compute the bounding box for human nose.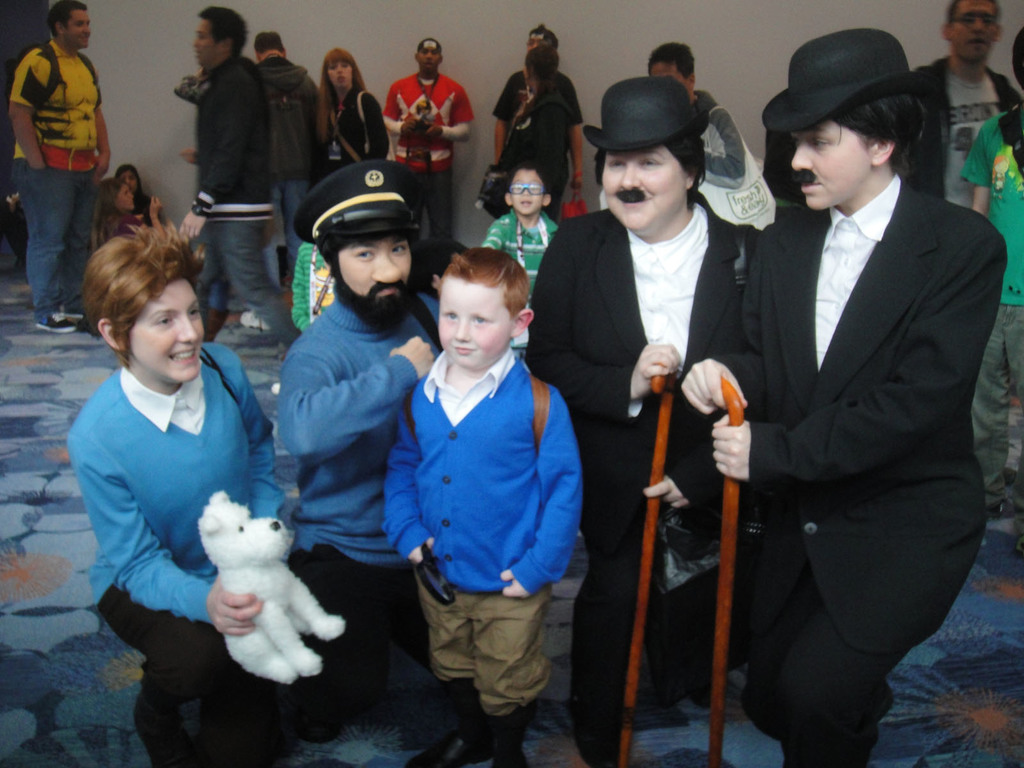
select_region(426, 52, 432, 59).
